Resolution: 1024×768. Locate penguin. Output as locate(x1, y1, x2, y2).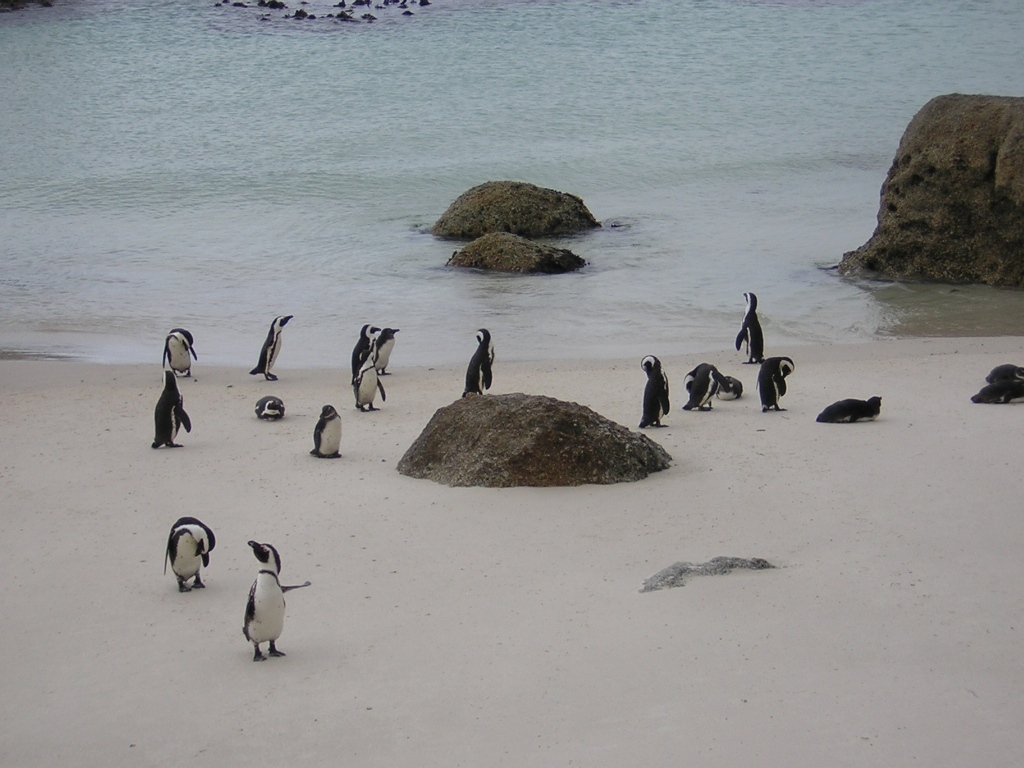
locate(698, 371, 741, 400).
